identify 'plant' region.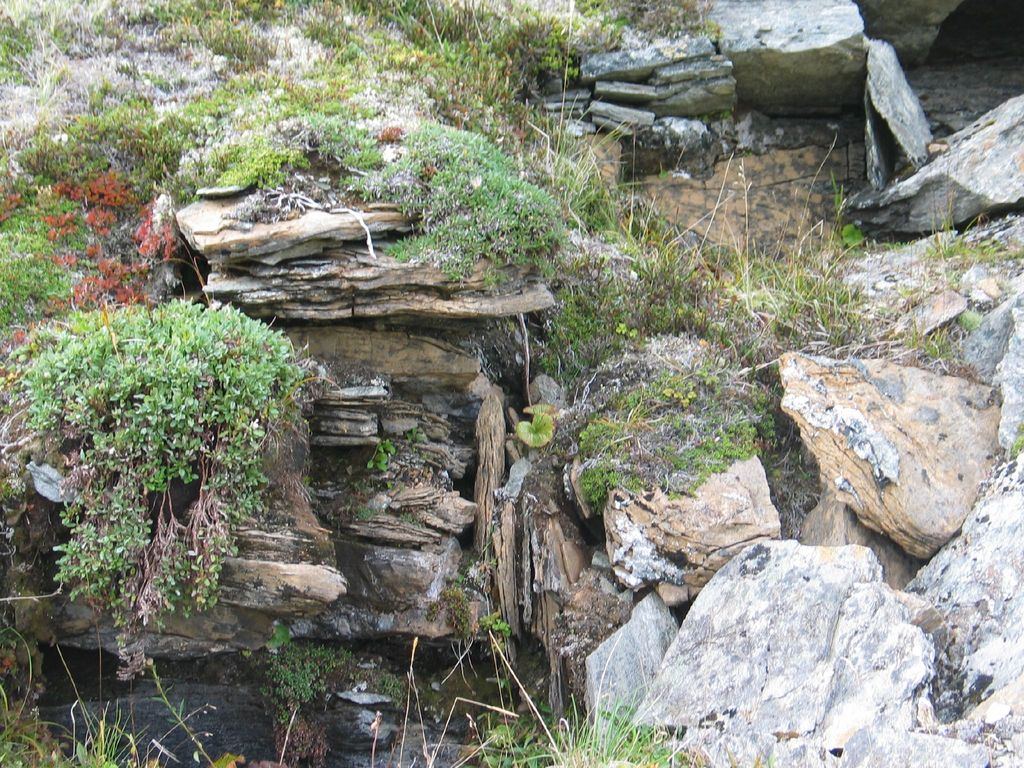
Region: x1=580 y1=0 x2=715 y2=49.
